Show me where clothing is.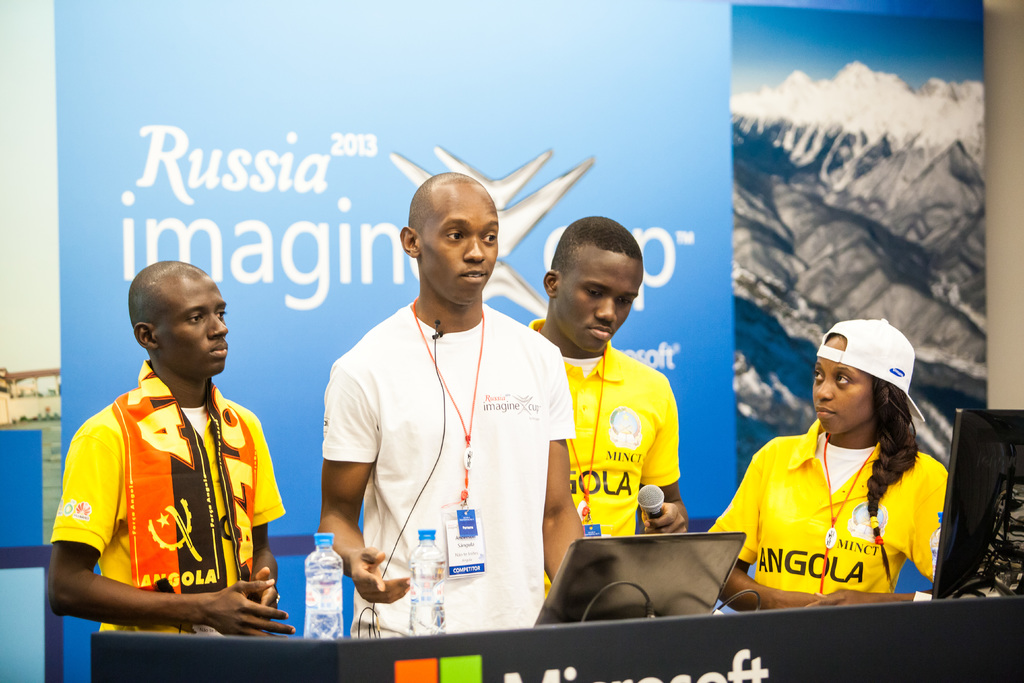
clothing is at box(723, 411, 956, 607).
